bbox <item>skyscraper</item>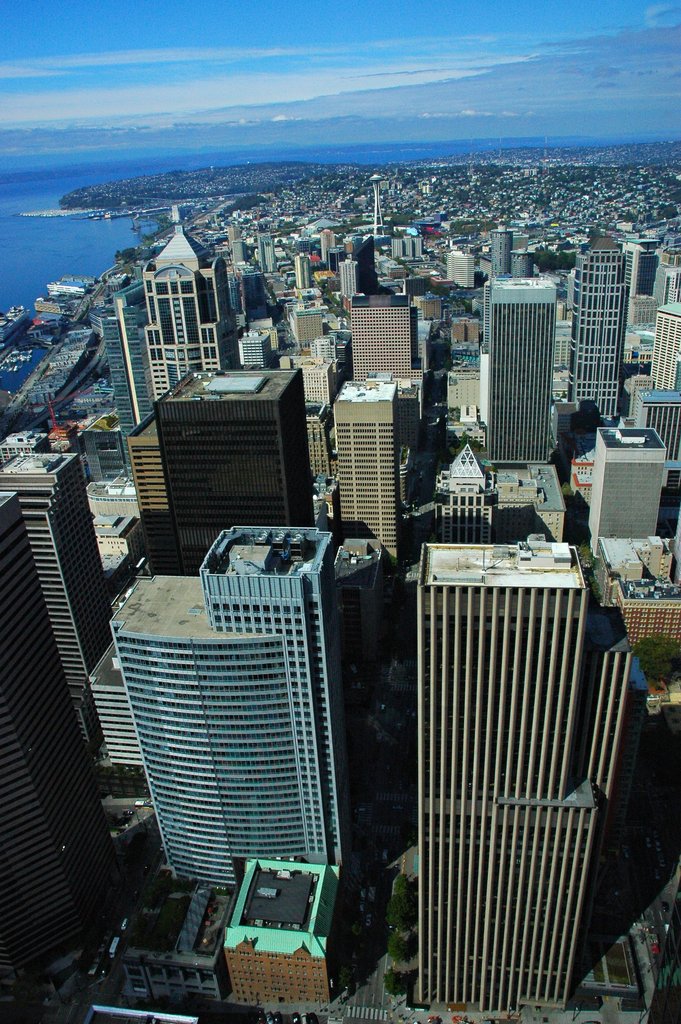
box(586, 426, 677, 542)
